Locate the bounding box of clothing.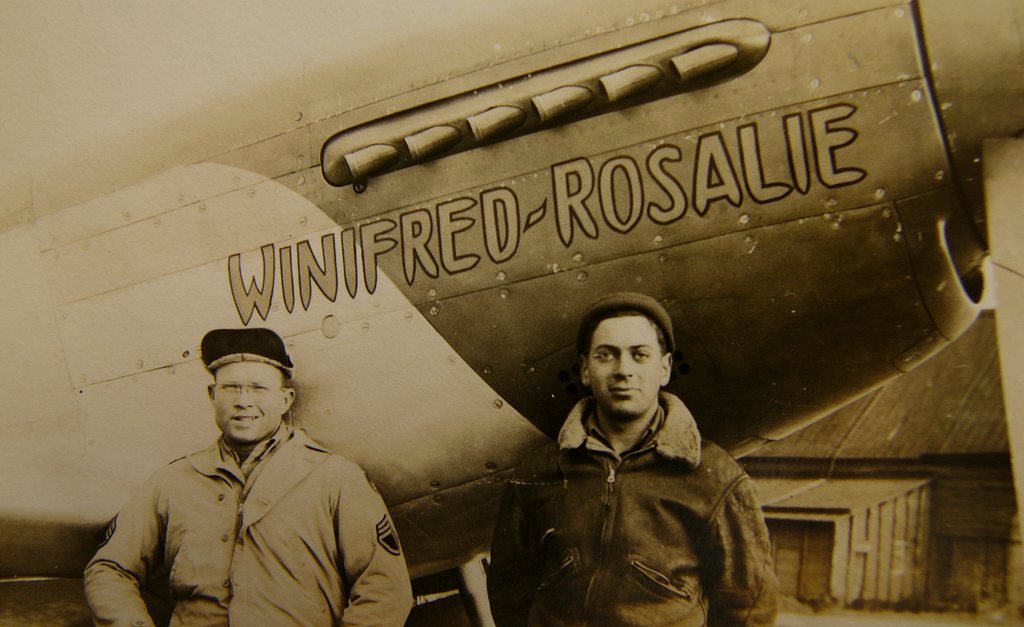
Bounding box: Rect(82, 423, 412, 626).
